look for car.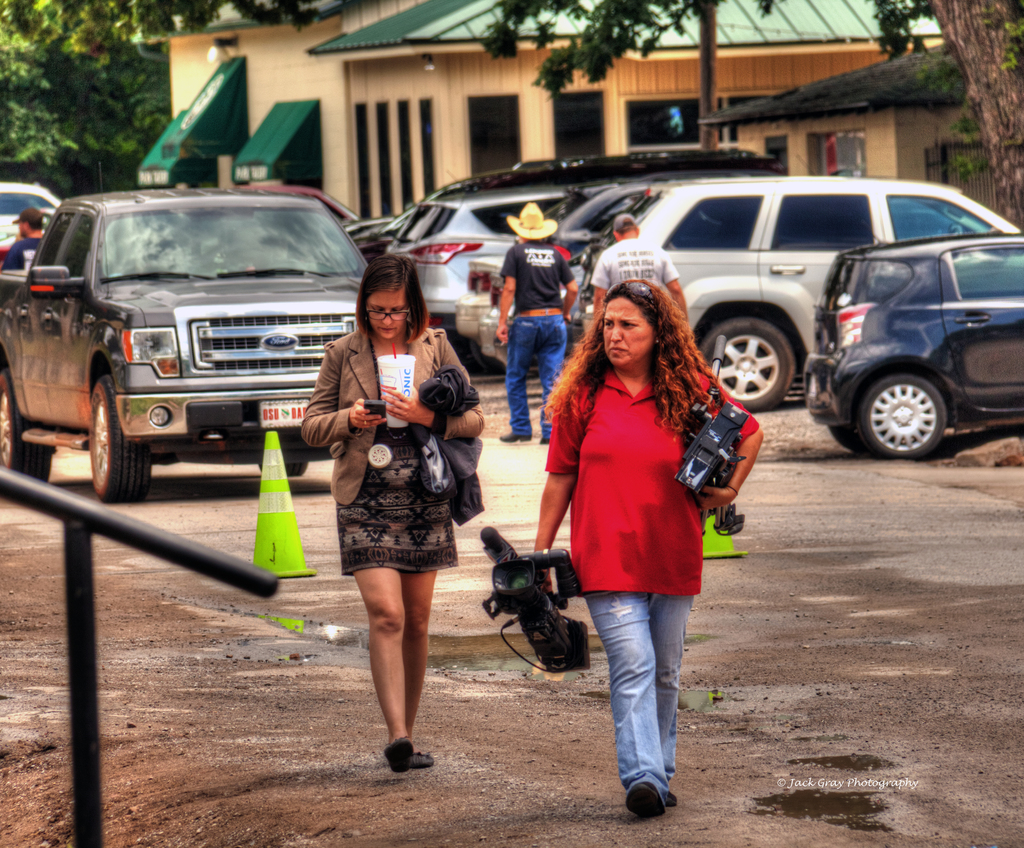
Found: 386, 161, 635, 369.
